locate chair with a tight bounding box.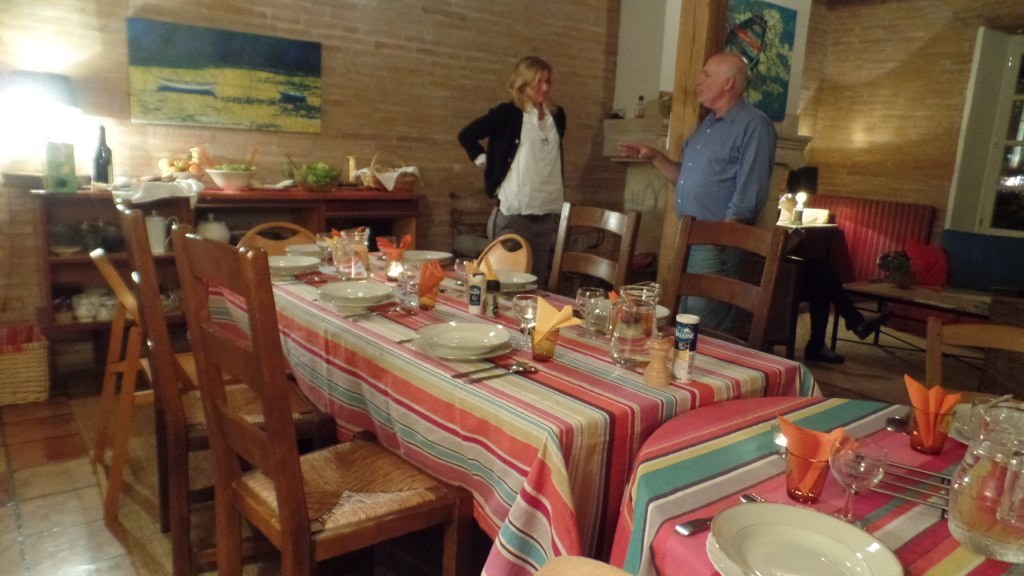
535, 199, 637, 297.
